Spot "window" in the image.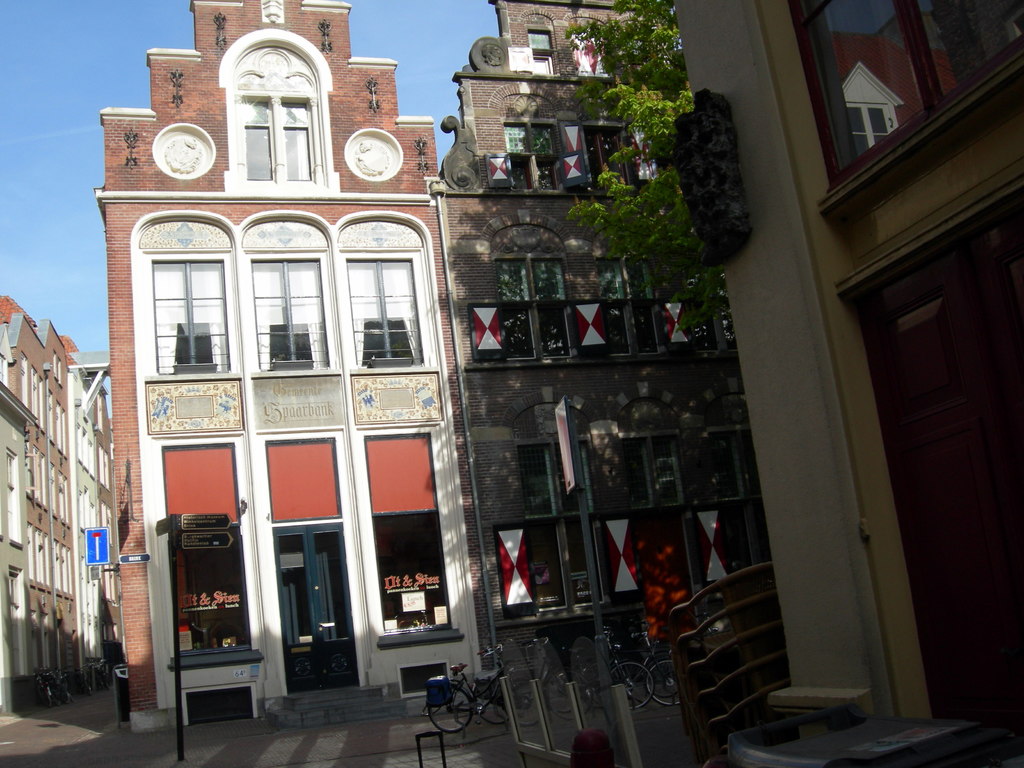
"window" found at {"left": 468, "top": 261, "right": 608, "bottom": 363}.
